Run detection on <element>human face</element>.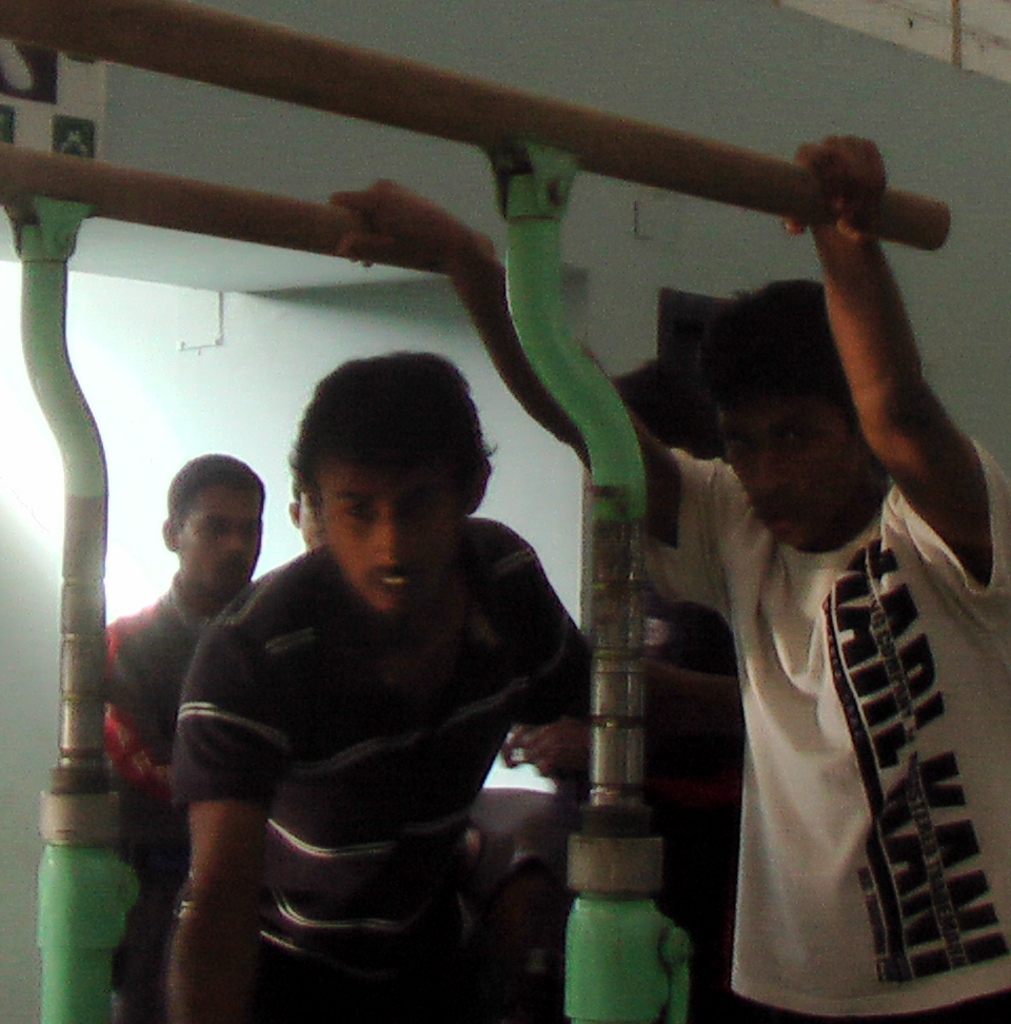
Result: [295, 490, 328, 547].
